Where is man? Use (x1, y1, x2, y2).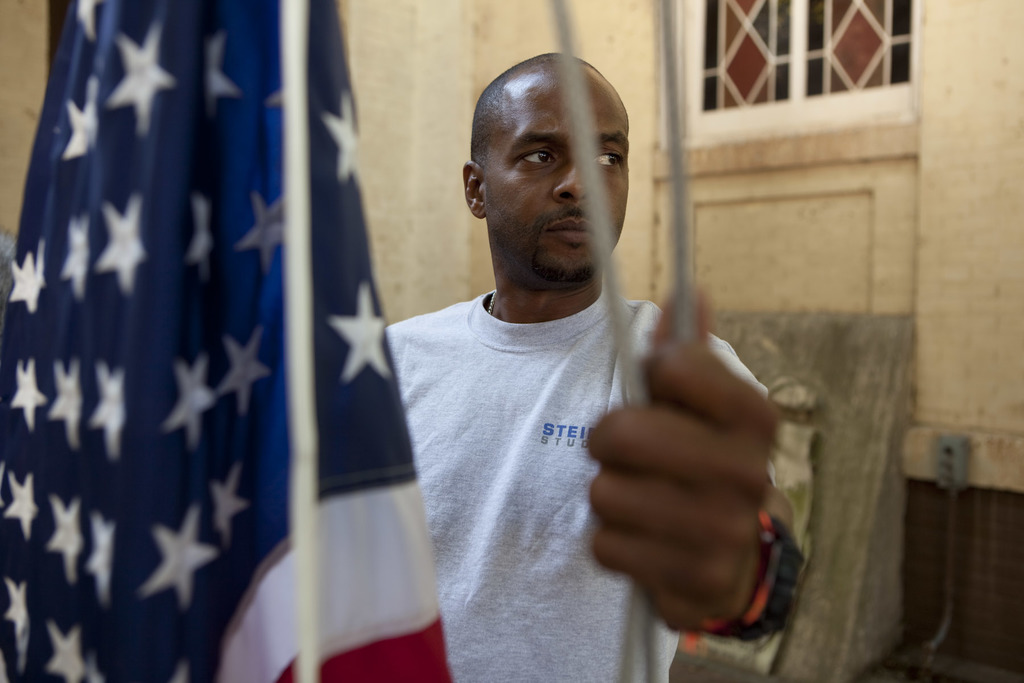
(383, 44, 831, 682).
